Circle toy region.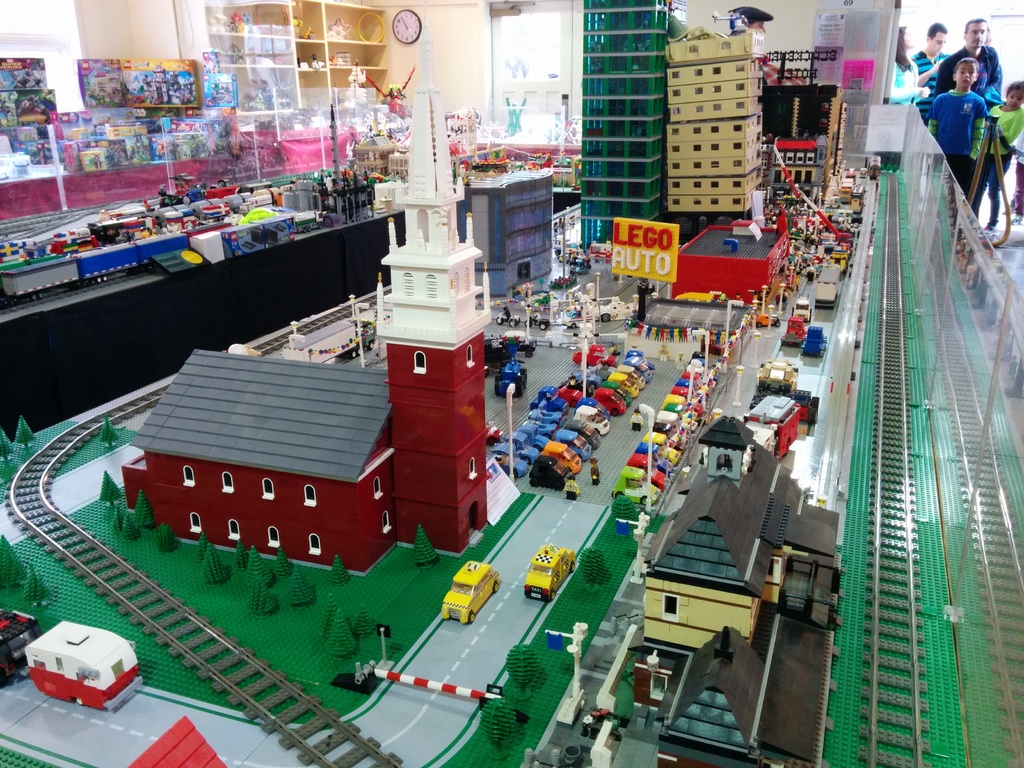
Region: 756,307,774,323.
